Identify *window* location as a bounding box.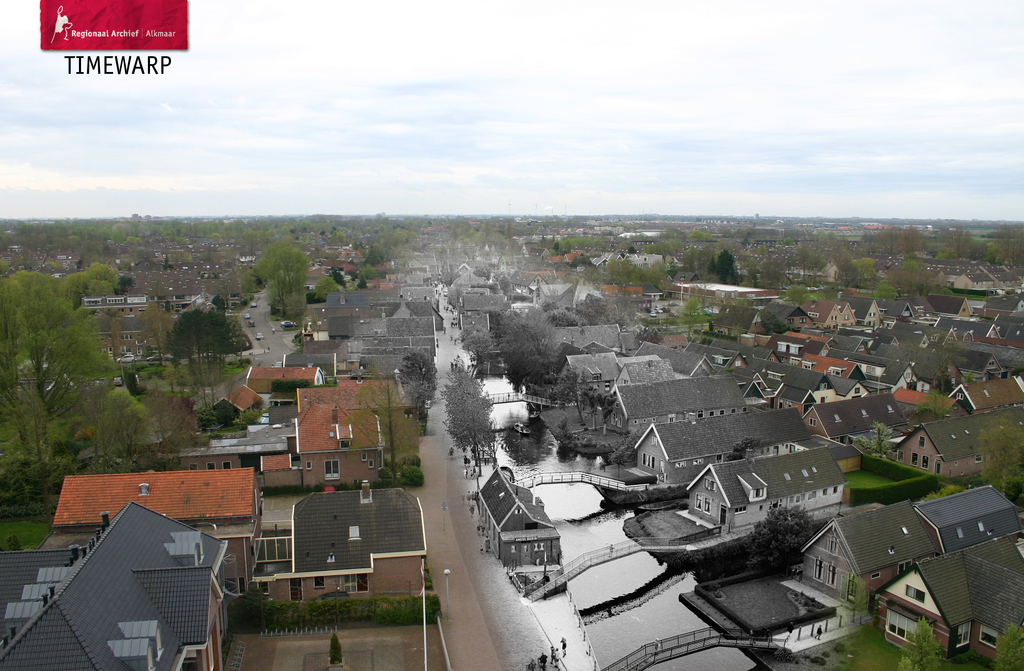
box=[917, 433, 927, 448].
